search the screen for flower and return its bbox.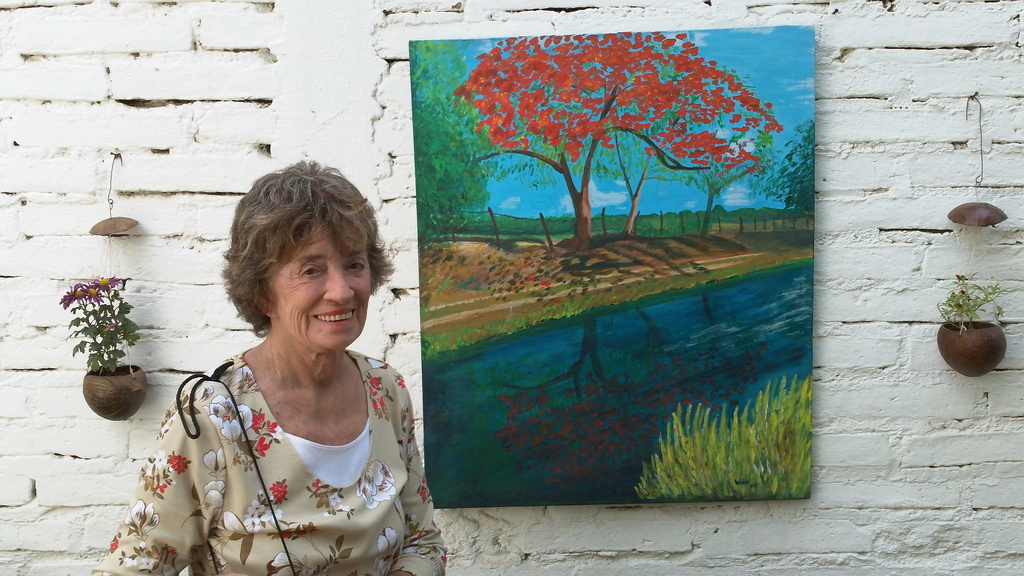
Found: [267, 420, 277, 431].
